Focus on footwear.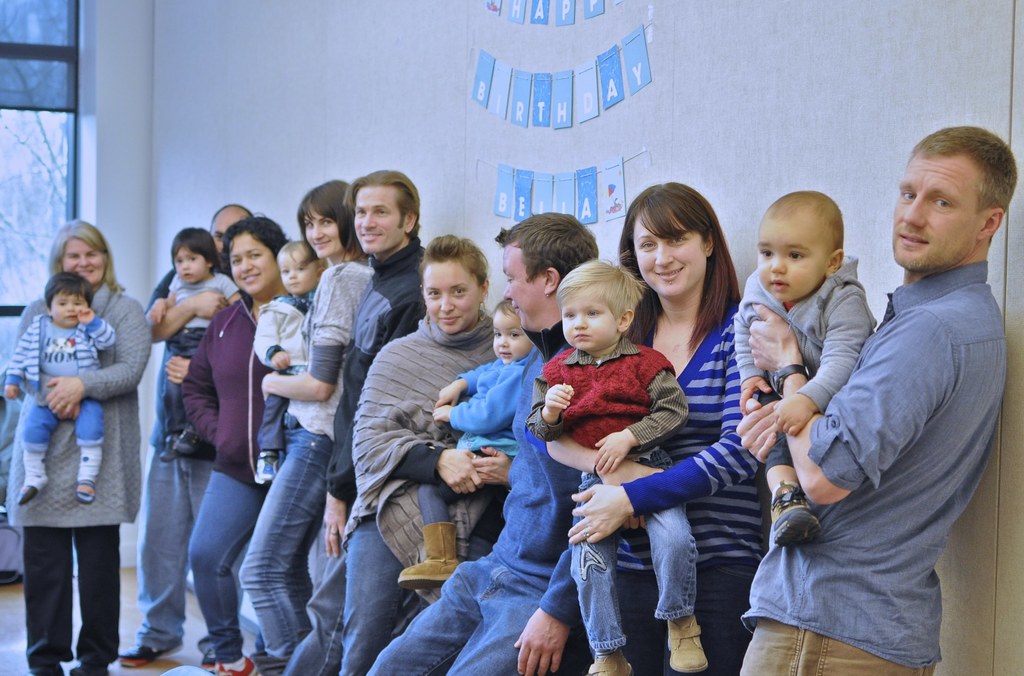
Focused at (left=193, top=640, right=254, bottom=675).
